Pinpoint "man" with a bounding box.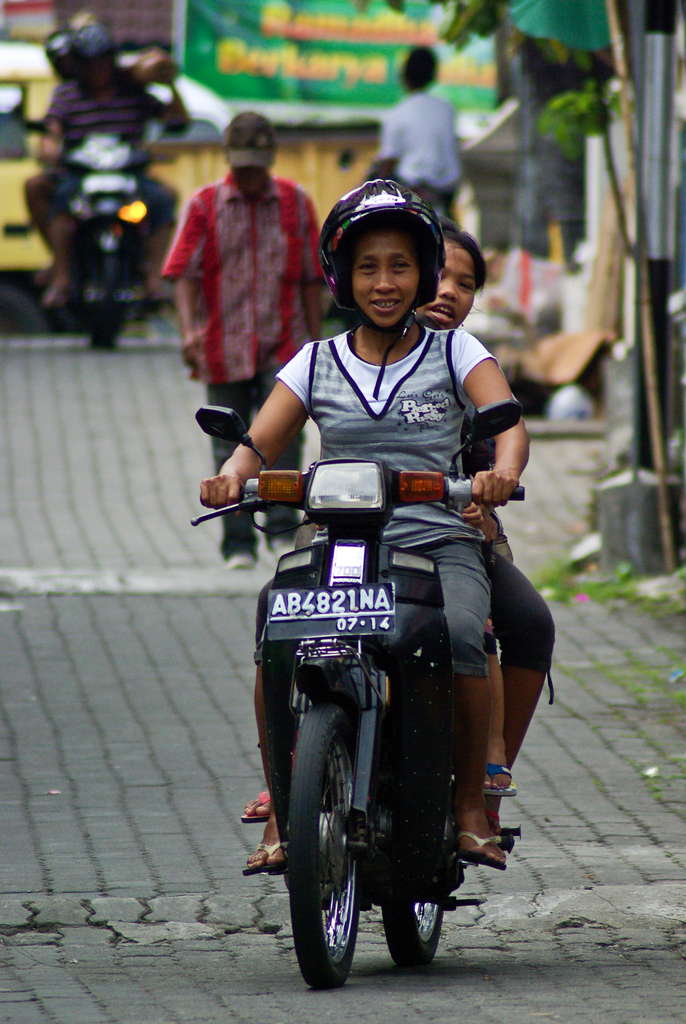
Rect(20, 6, 188, 321).
